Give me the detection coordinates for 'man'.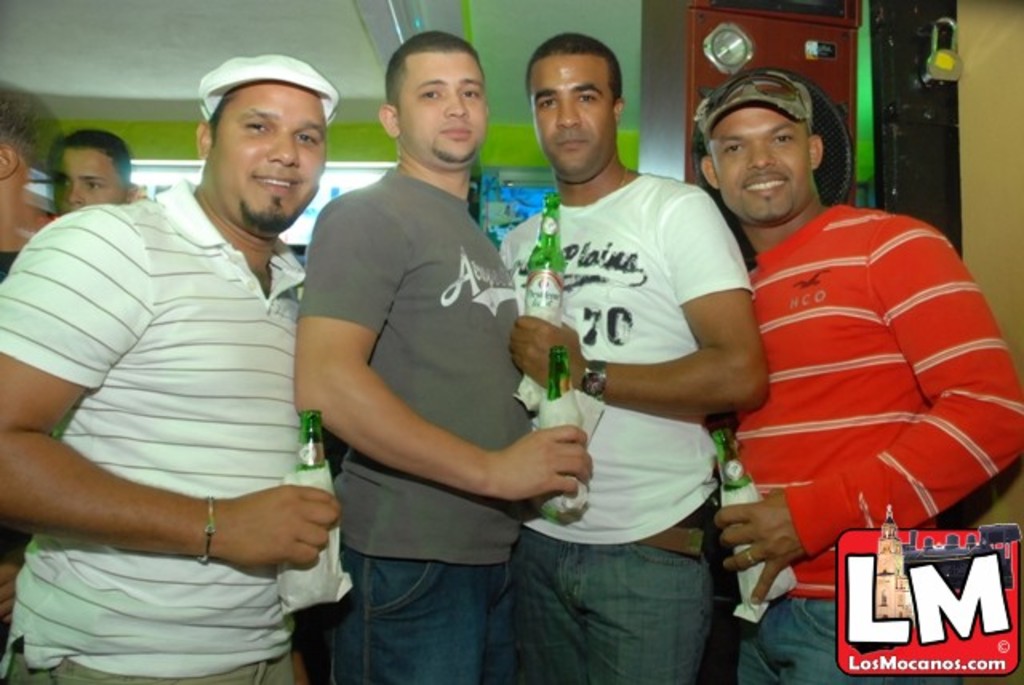
{"x1": 0, "y1": 56, "x2": 350, "y2": 683}.
